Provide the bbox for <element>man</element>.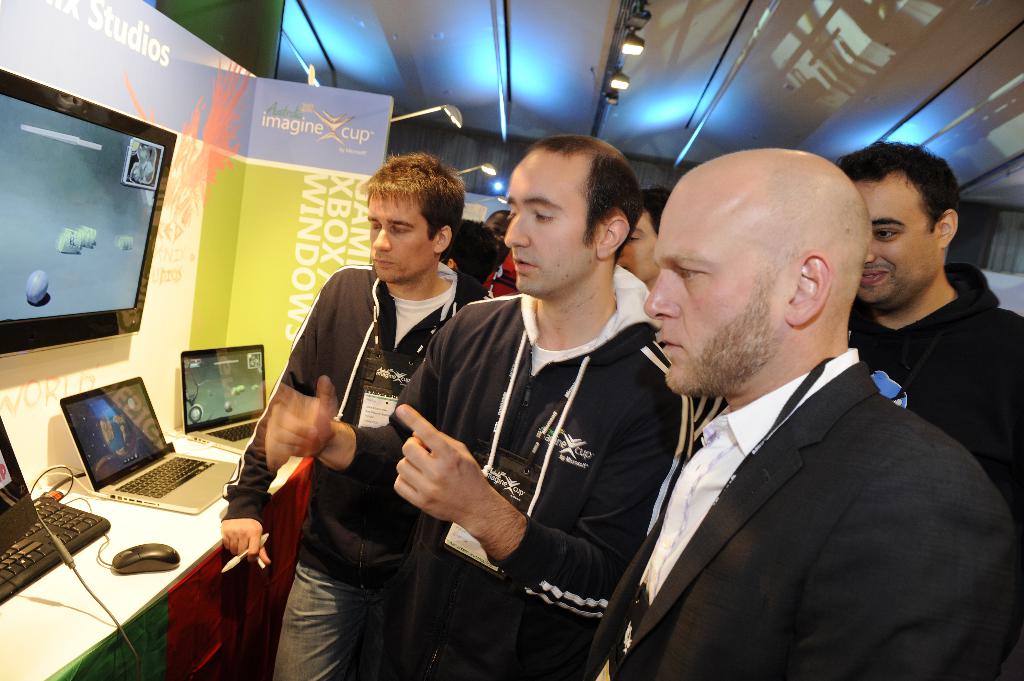
rect(572, 156, 980, 674).
